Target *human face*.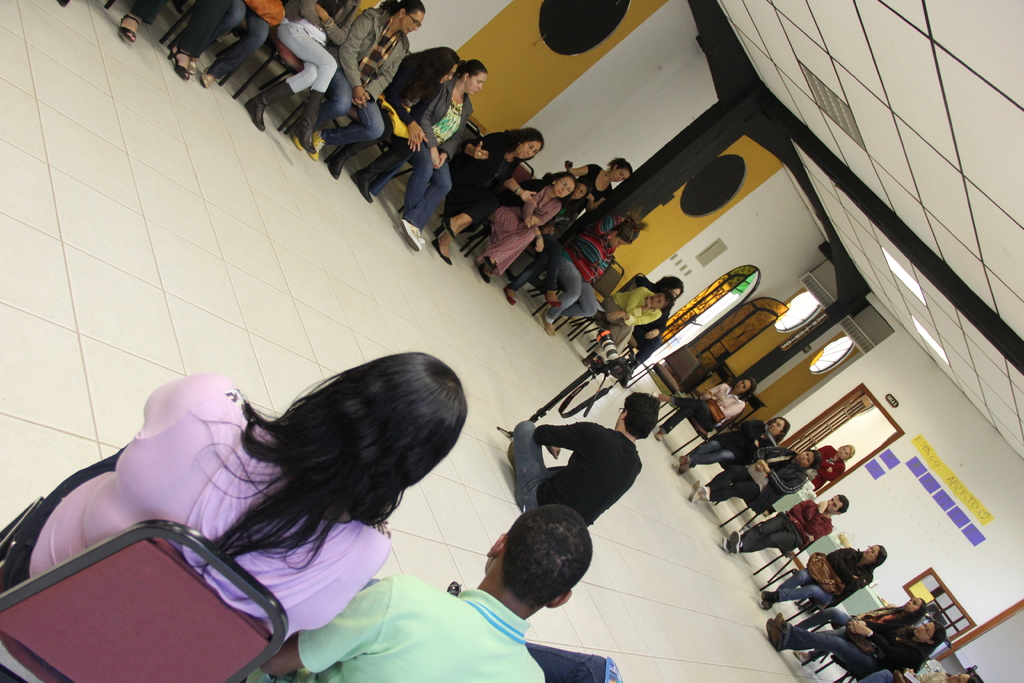
Target region: {"x1": 557, "y1": 178, "x2": 572, "y2": 197}.
